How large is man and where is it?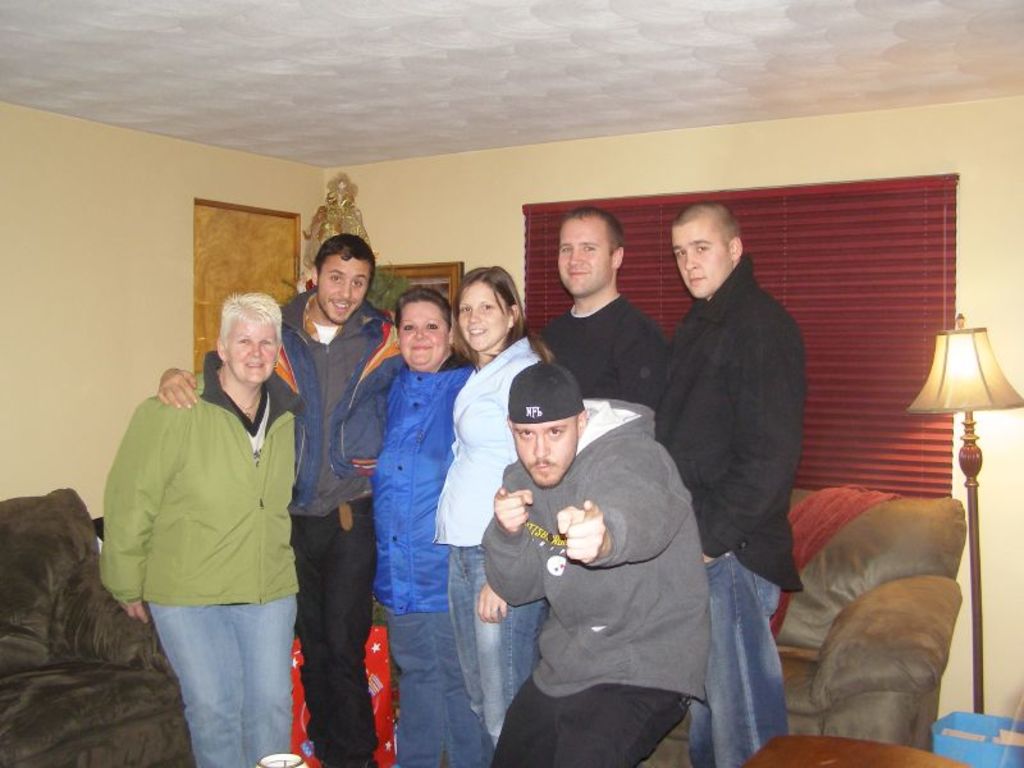
Bounding box: box(480, 361, 712, 767).
